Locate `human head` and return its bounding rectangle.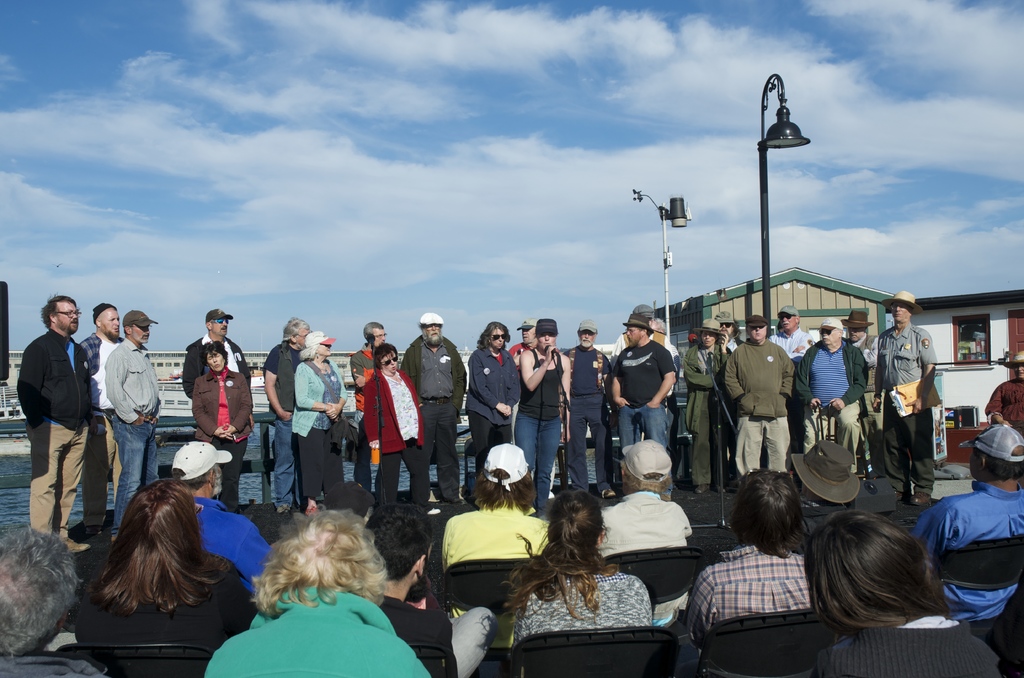
box=[357, 503, 428, 595].
